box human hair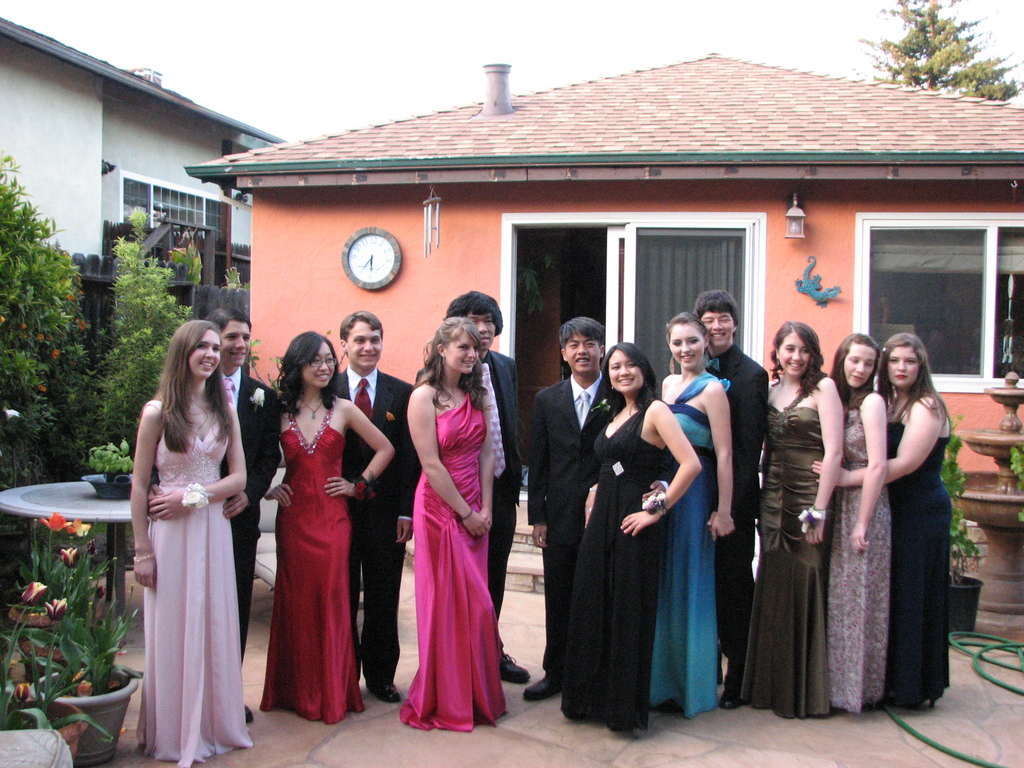
(left=204, top=306, right=251, bottom=336)
